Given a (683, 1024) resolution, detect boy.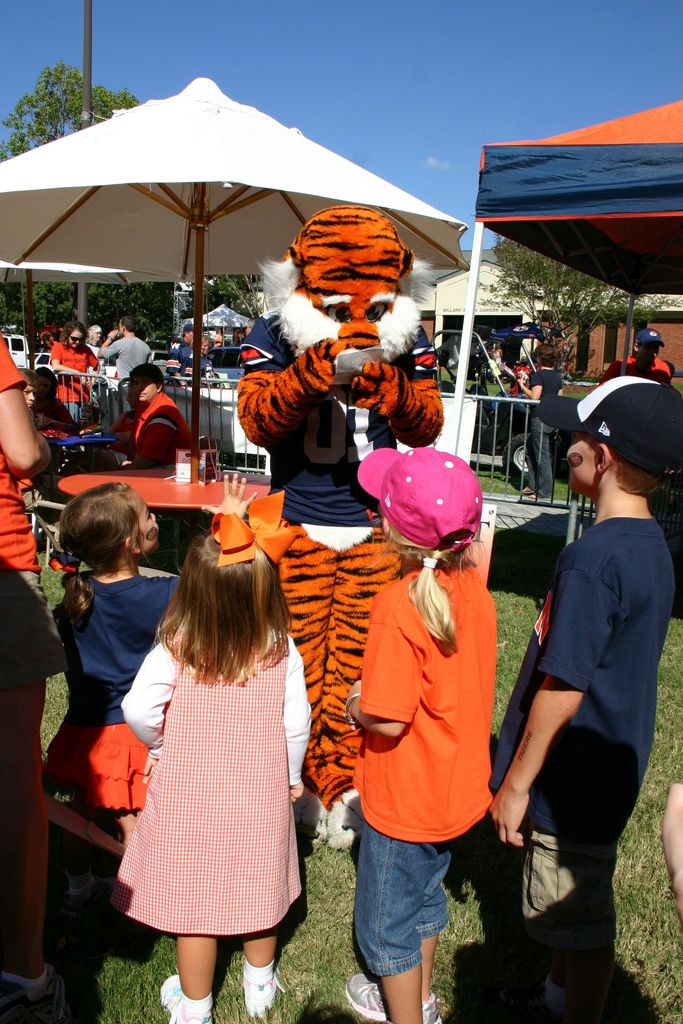
region(490, 373, 682, 1019).
